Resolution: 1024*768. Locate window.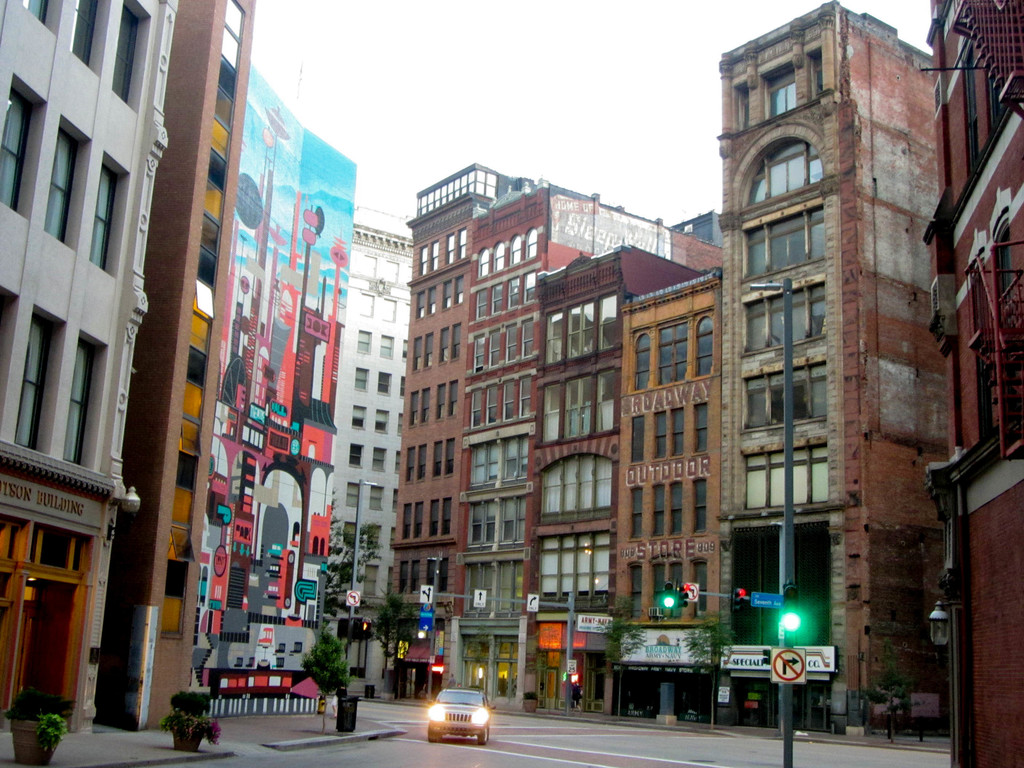
x1=505 y1=277 x2=518 y2=313.
